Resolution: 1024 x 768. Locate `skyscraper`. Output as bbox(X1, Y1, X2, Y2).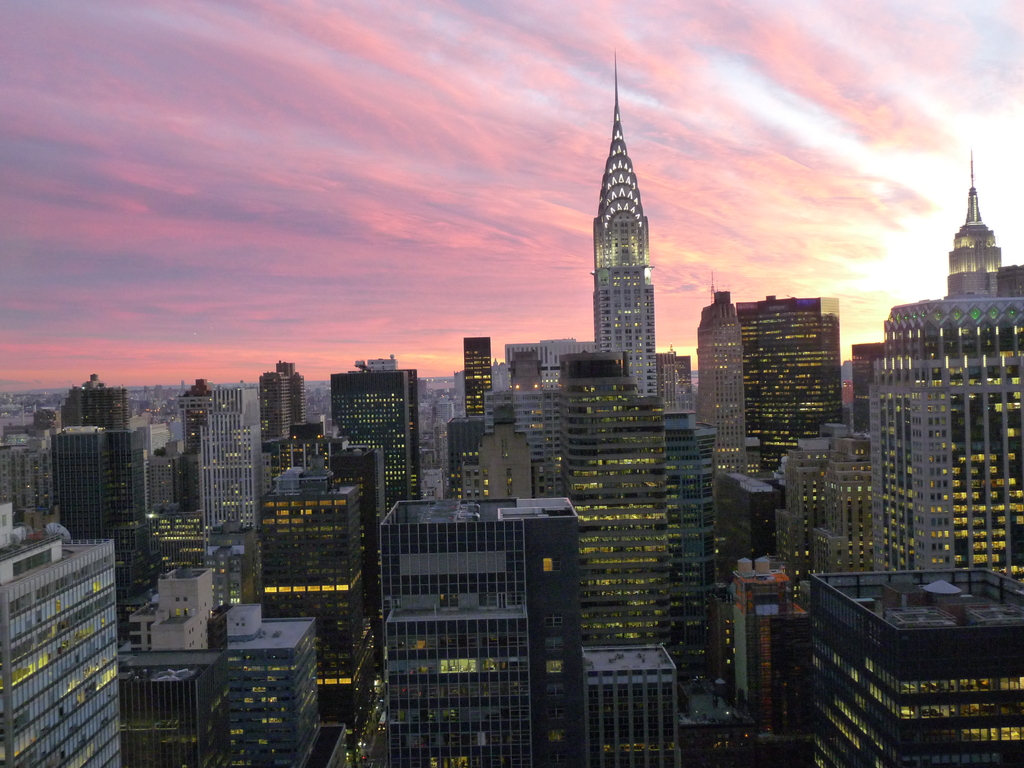
bbox(248, 416, 399, 721).
